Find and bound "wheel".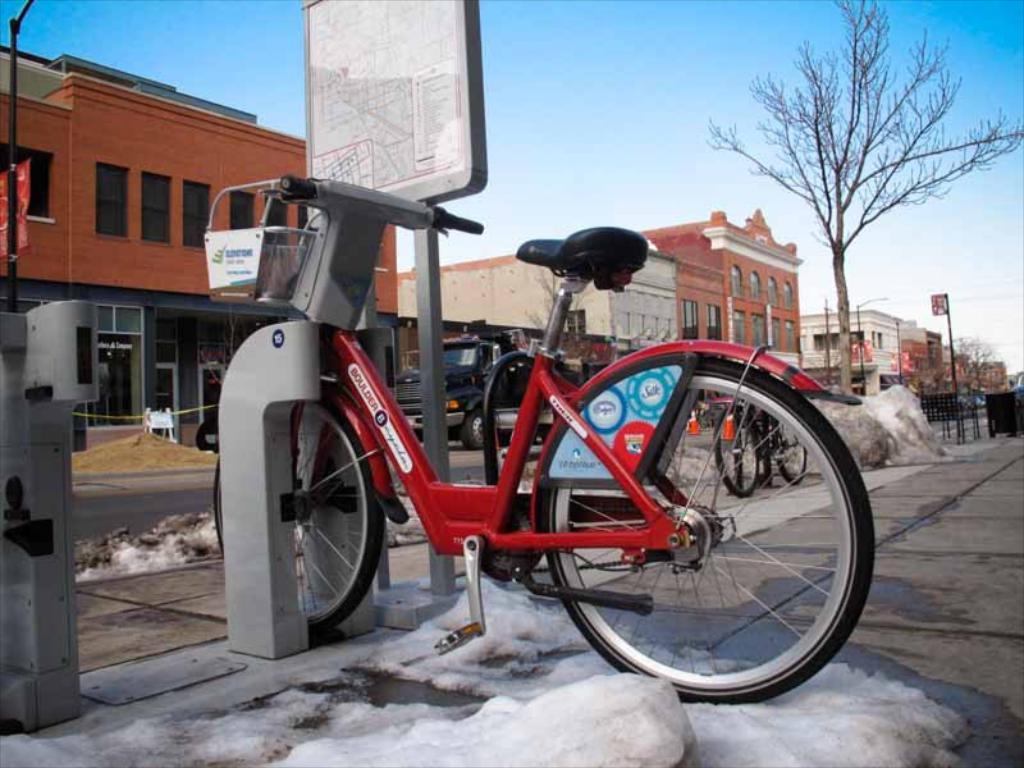
Bound: 772/411/805/483.
